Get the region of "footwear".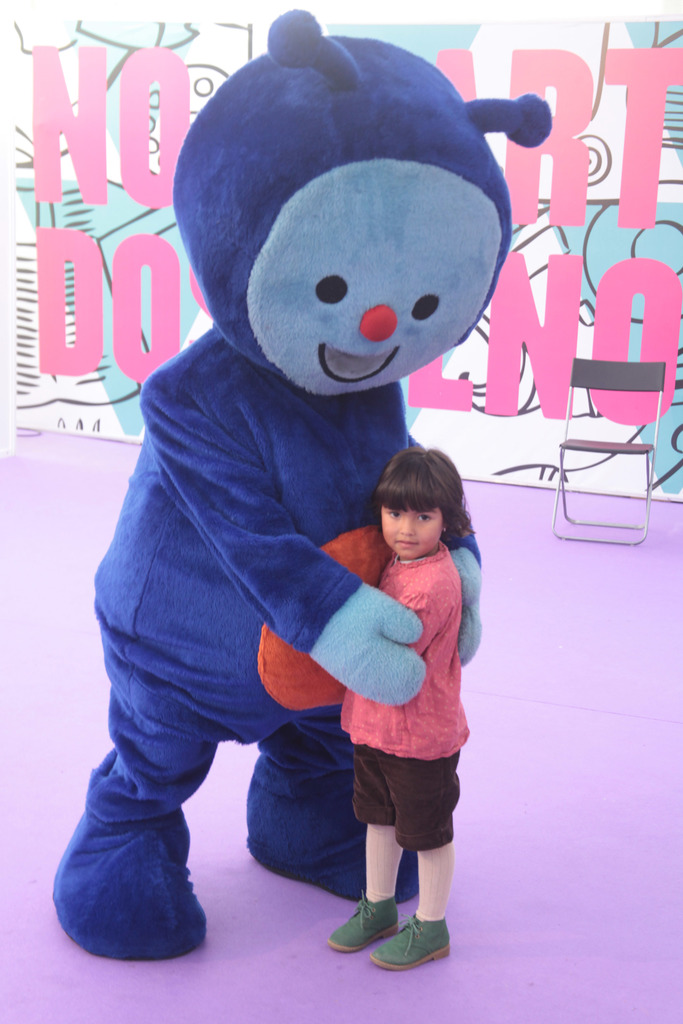
box(367, 911, 451, 970).
